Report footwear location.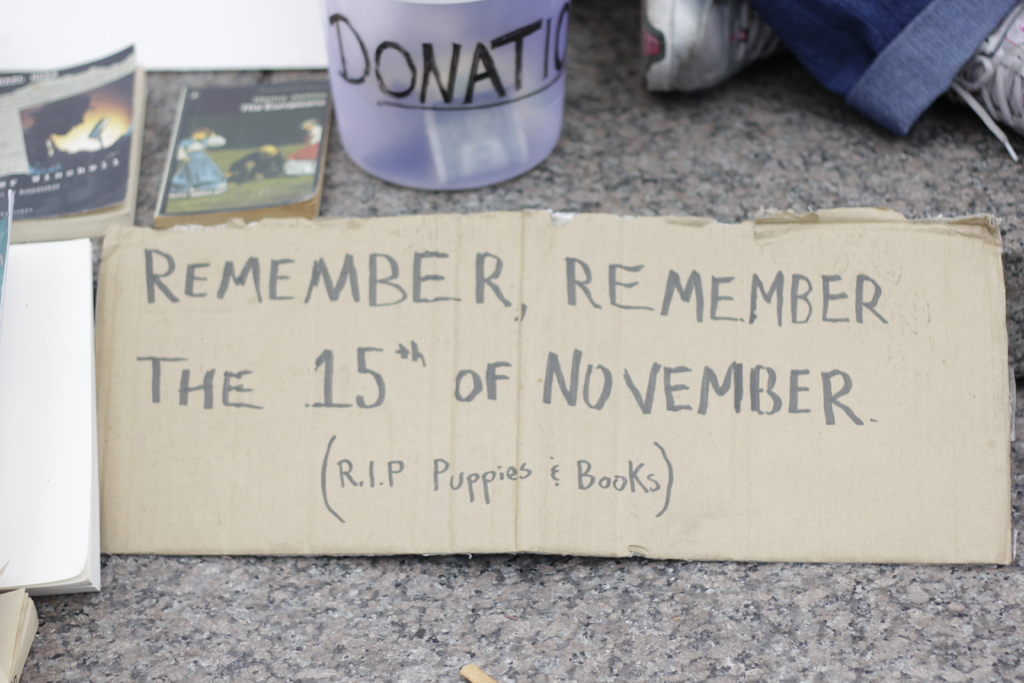
Report: 639/0/786/96.
